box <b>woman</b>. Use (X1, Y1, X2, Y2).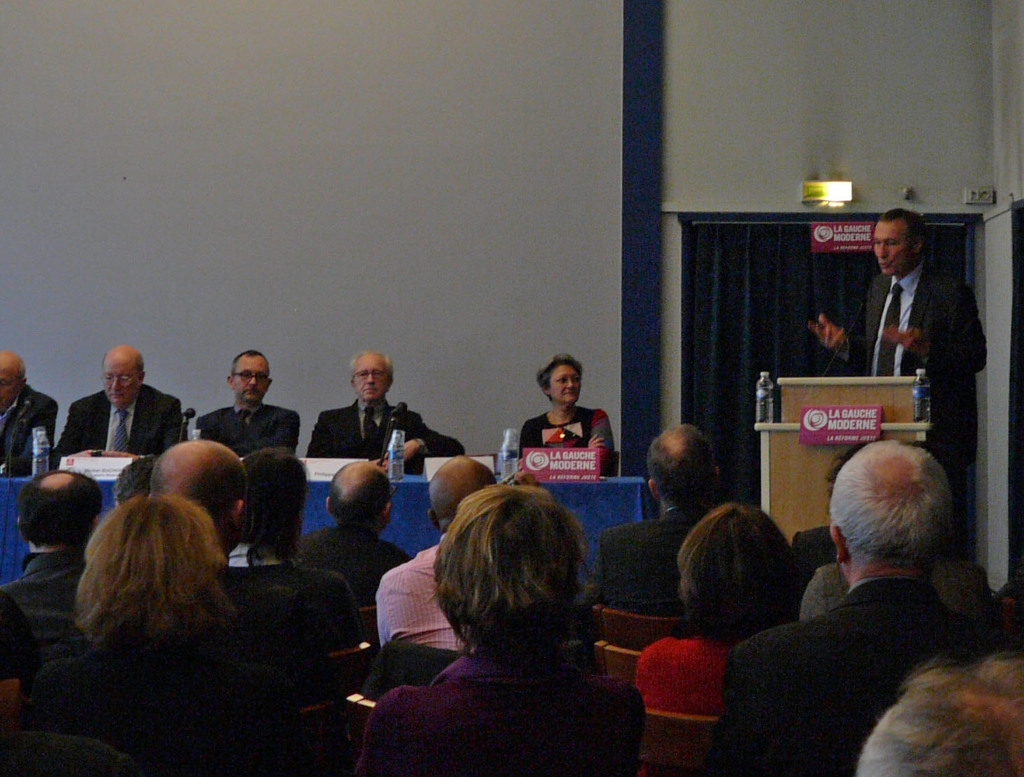
(23, 493, 303, 776).
